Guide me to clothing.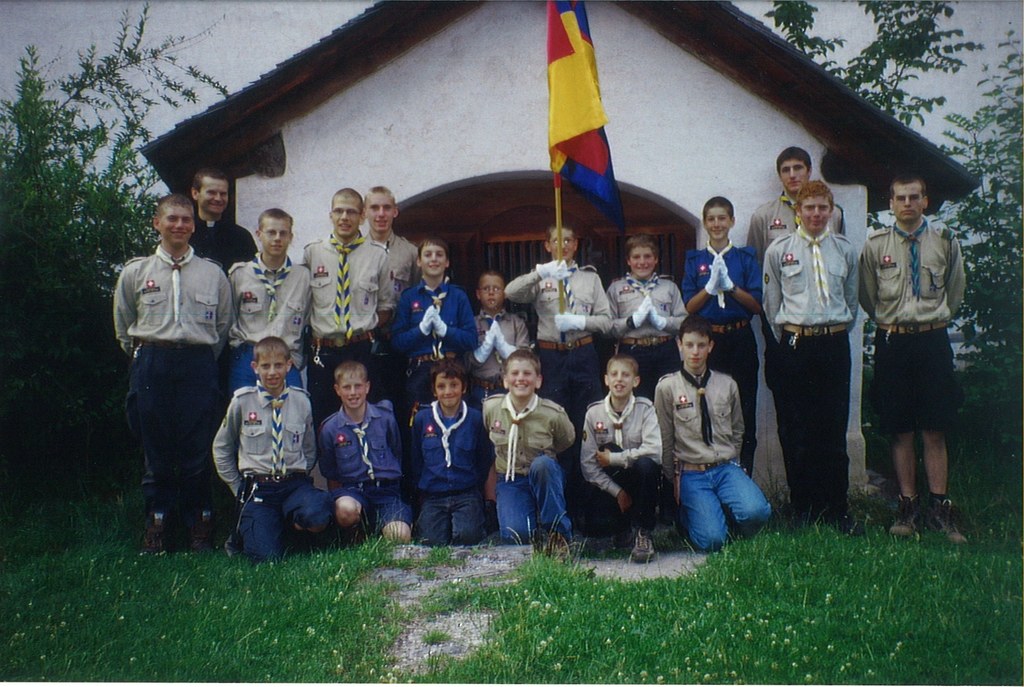
Guidance: <region>759, 224, 867, 515</region>.
